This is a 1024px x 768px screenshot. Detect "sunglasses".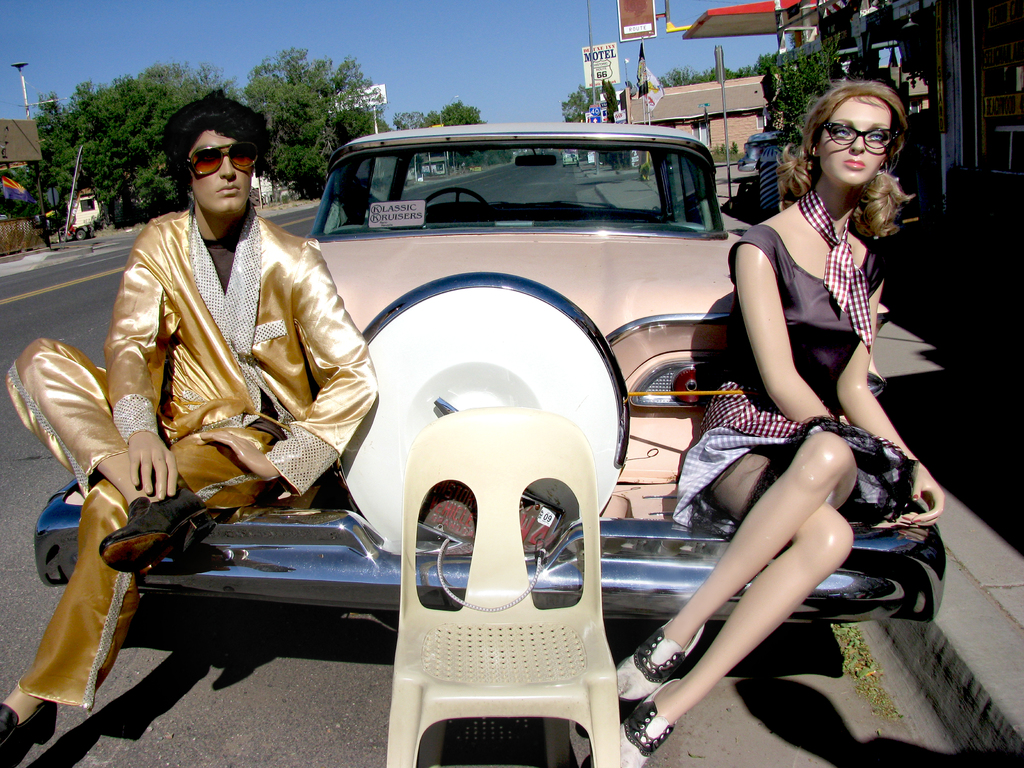
Rect(188, 141, 255, 176).
